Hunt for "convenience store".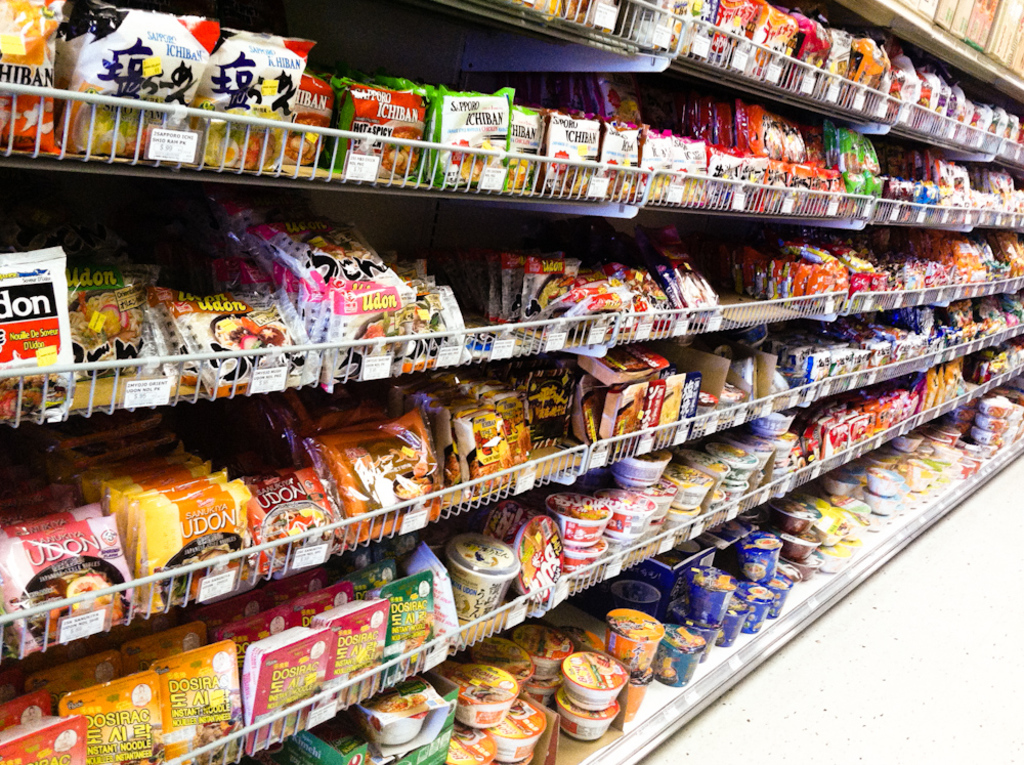
Hunted down at 0, 4, 1023, 752.
